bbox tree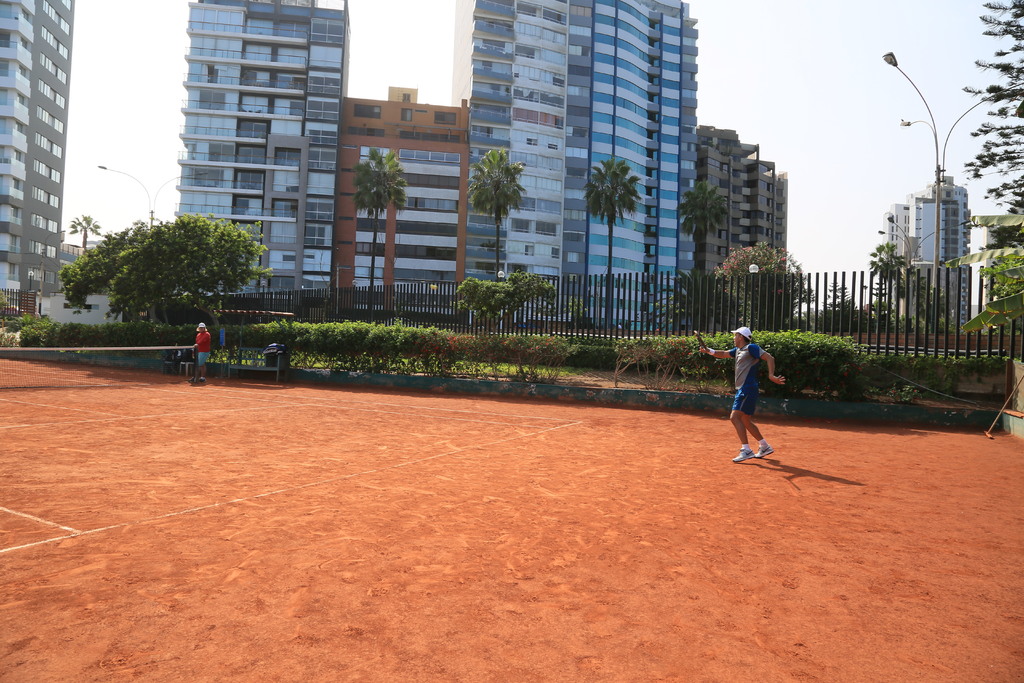
bbox=[960, 0, 1021, 356]
